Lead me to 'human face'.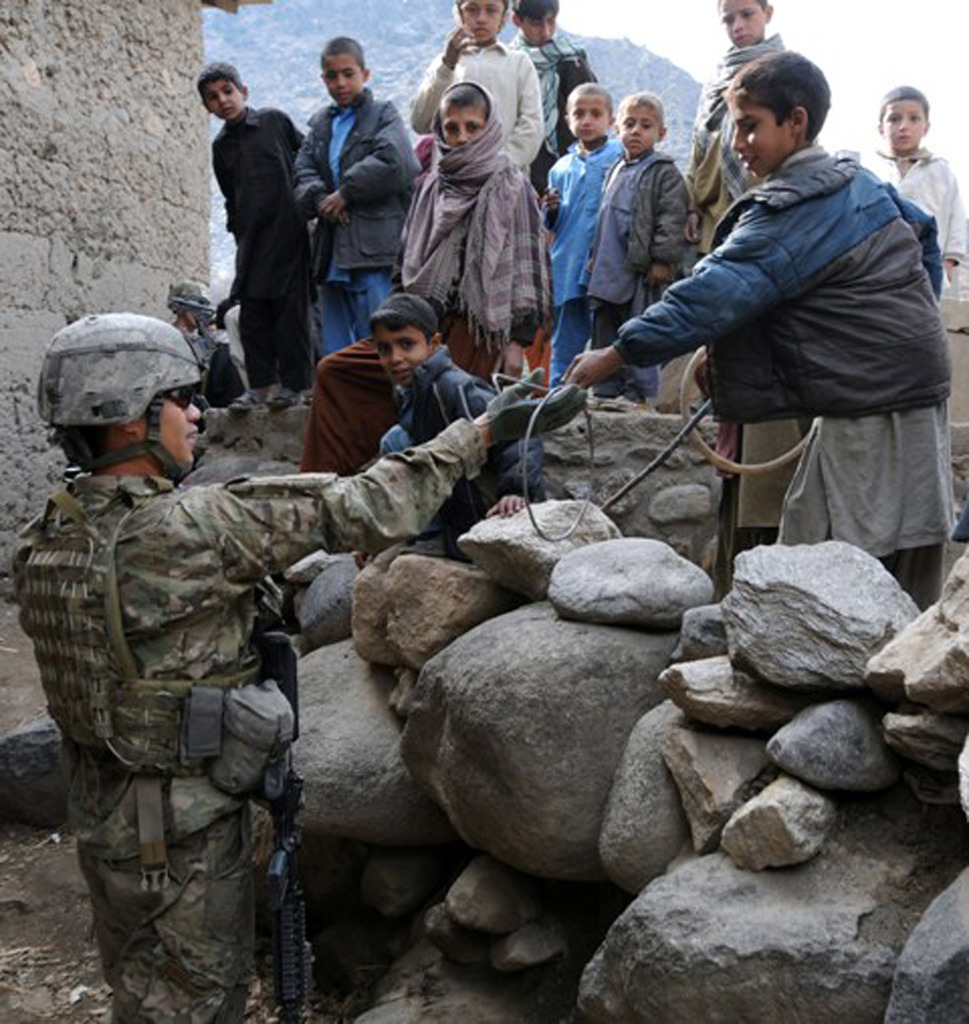
Lead to (371, 322, 426, 388).
